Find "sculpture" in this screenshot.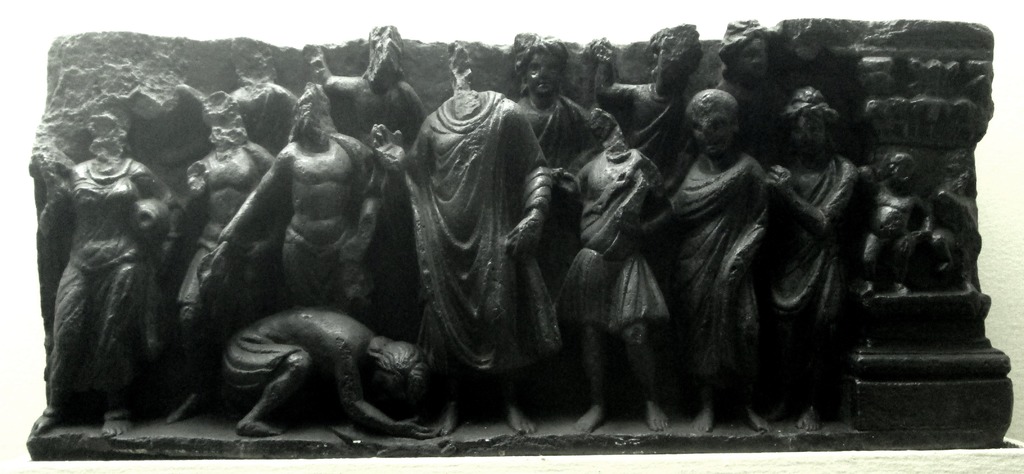
The bounding box for "sculpture" is (856, 144, 918, 288).
